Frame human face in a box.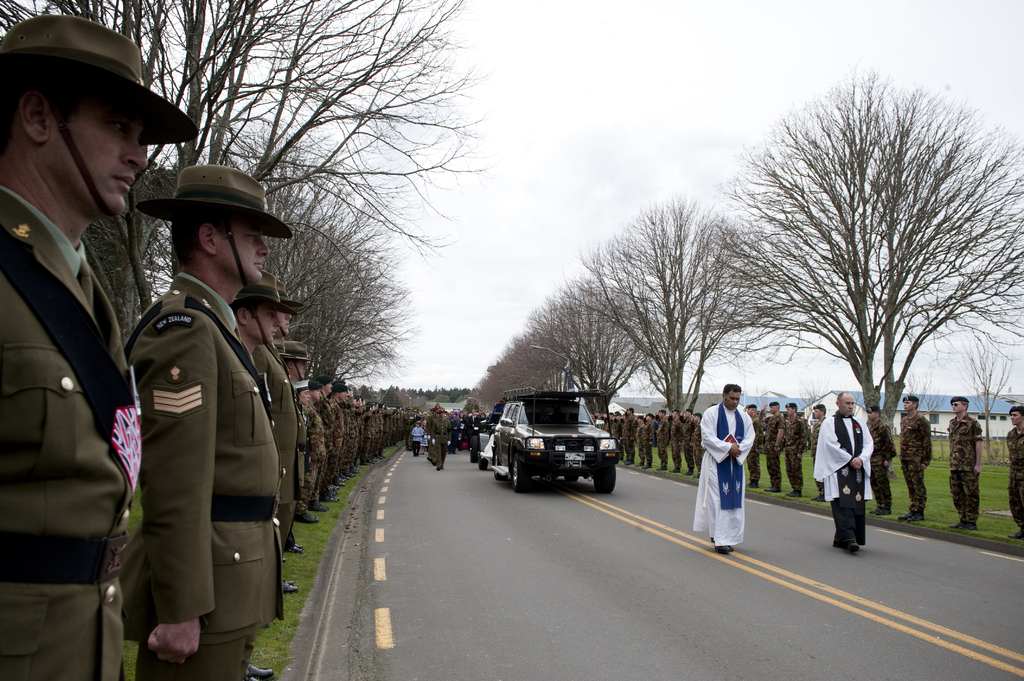
bbox(278, 314, 294, 335).
